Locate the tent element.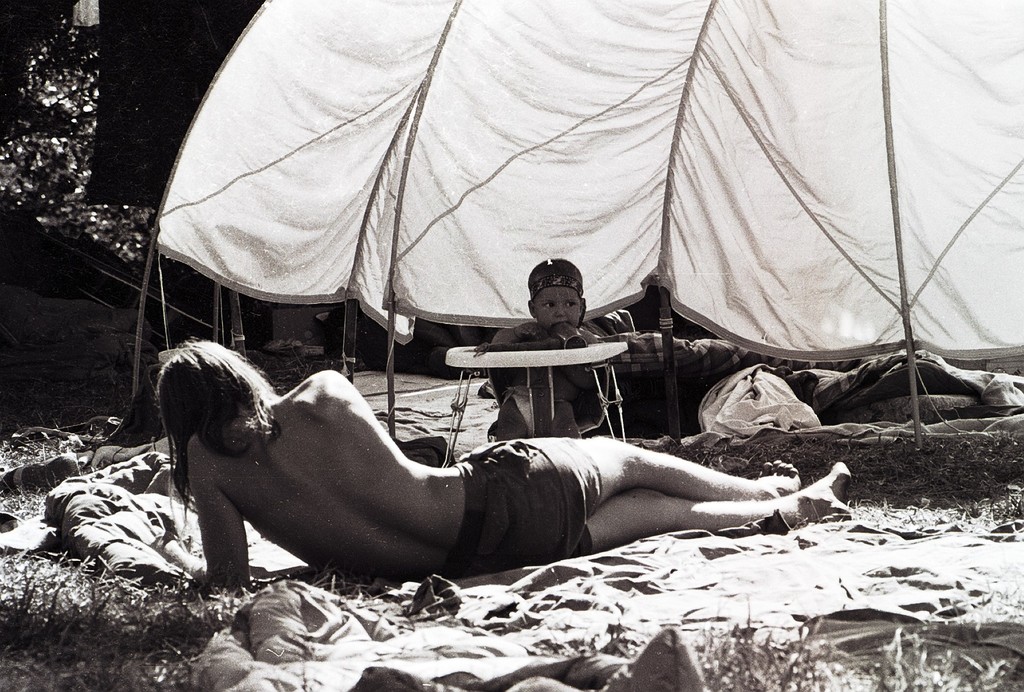
Element bbox: box=[112, 0, 1023, 450].
